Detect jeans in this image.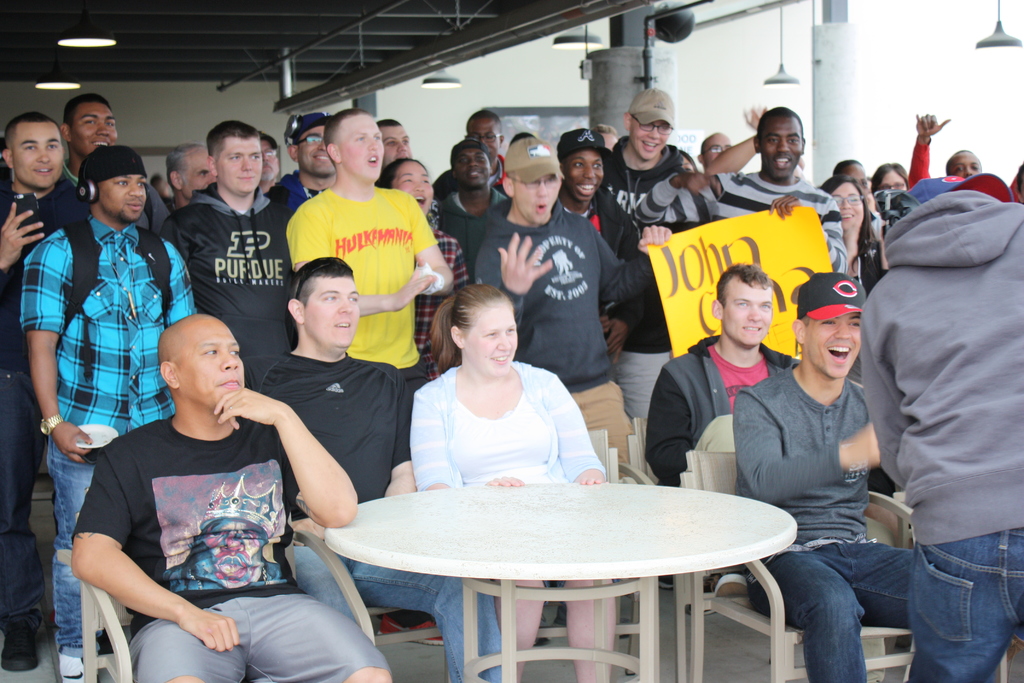
Detection: box(290, 543, 509, 682).
